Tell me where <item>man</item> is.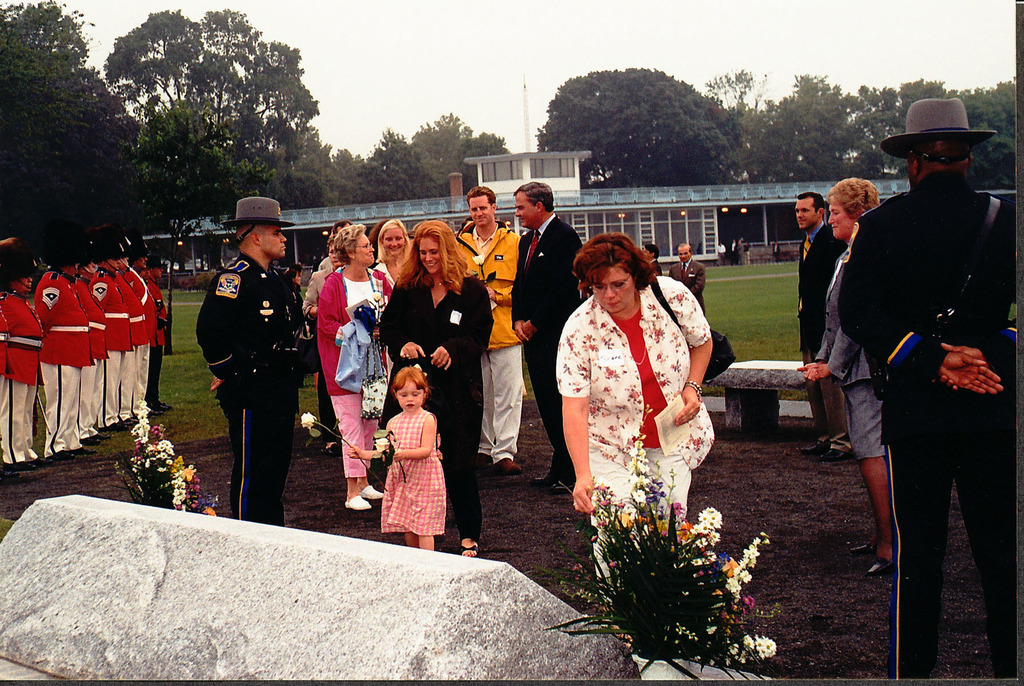
<item>man</item> is at select_region(833, 95, 1012, 641).
